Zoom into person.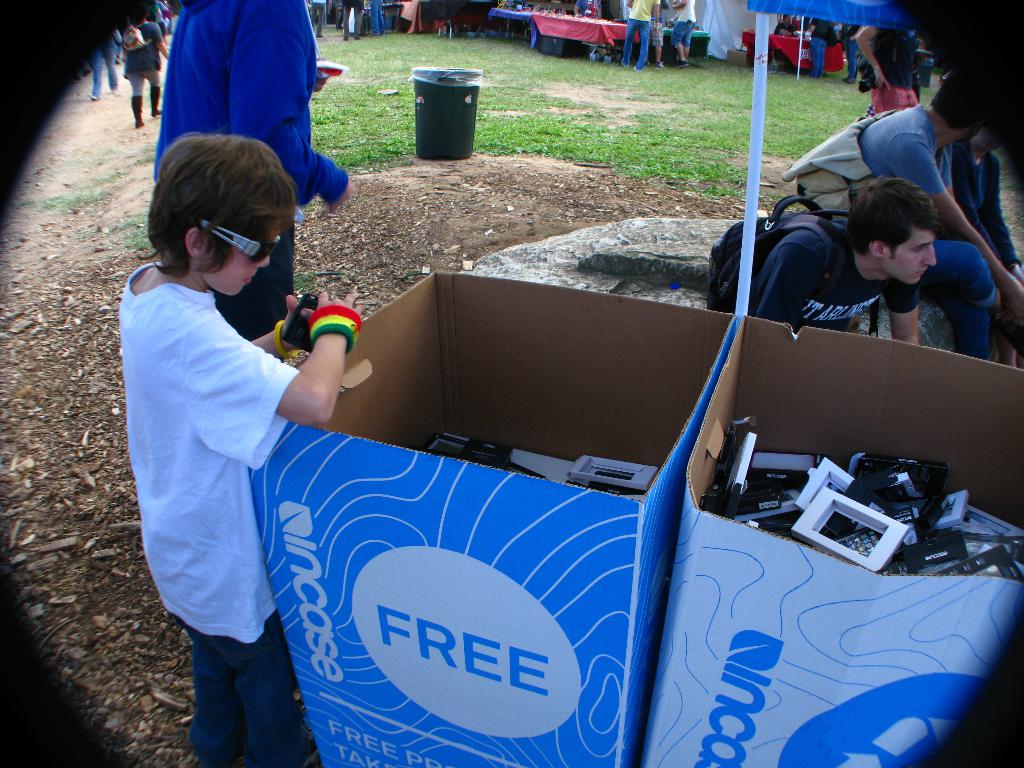
Zoom target: l=113, t=132, r=364, b=767.
